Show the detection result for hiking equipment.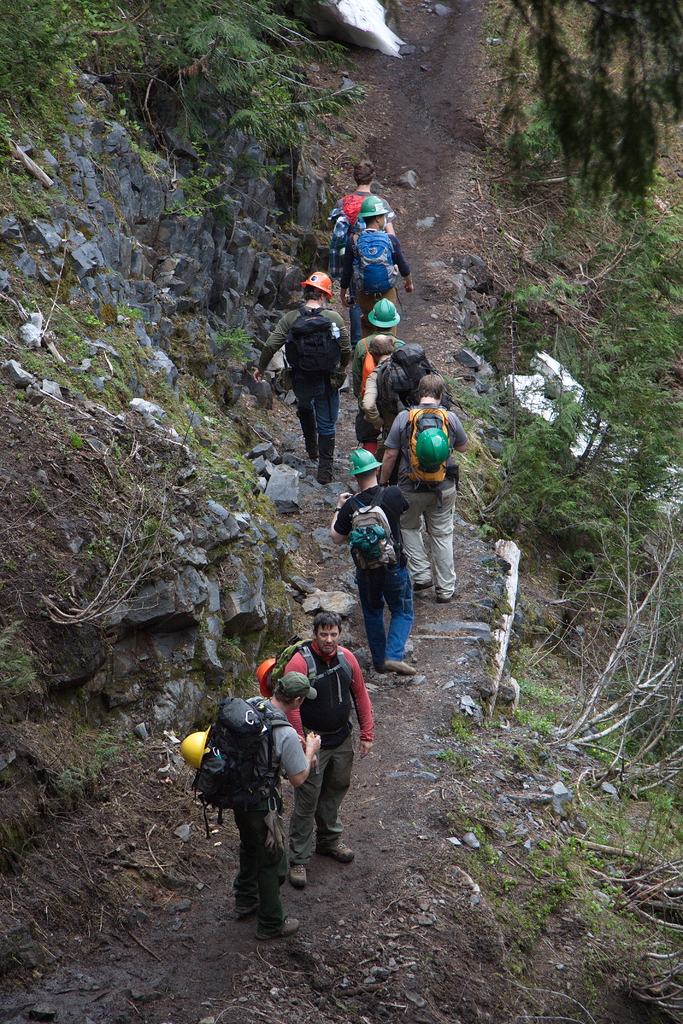
[x1=283, y1=298, x2=351, y2=399].
